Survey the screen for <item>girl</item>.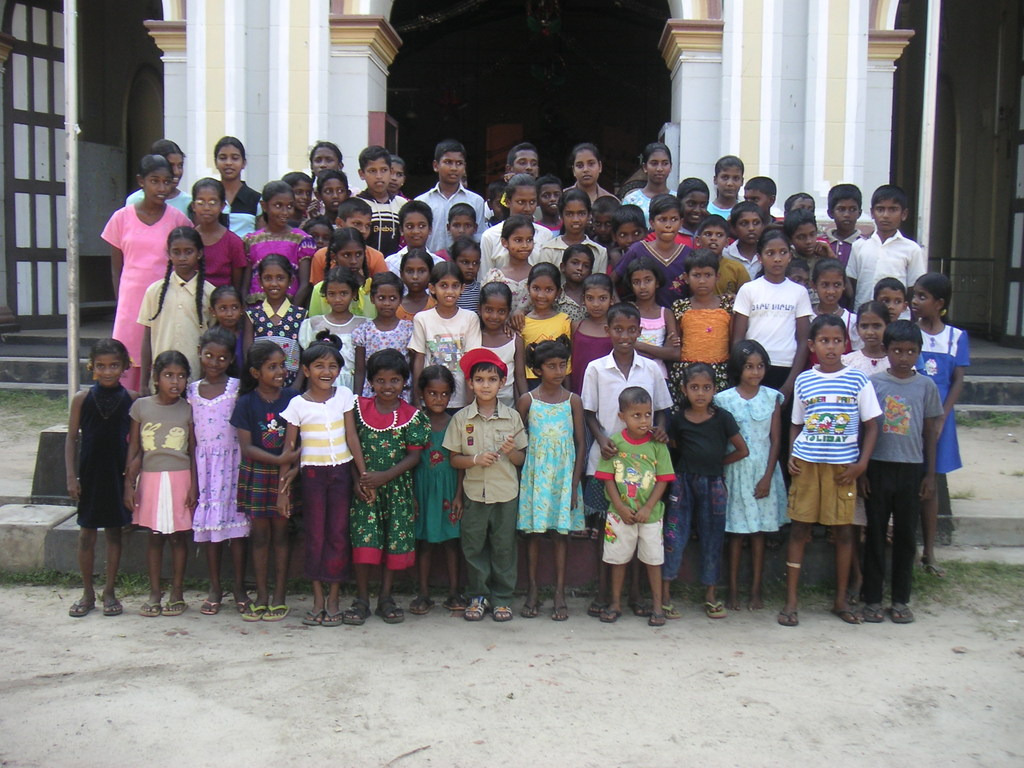
Survey found: [x1=622, y1=143, x2=680, y2=225].
